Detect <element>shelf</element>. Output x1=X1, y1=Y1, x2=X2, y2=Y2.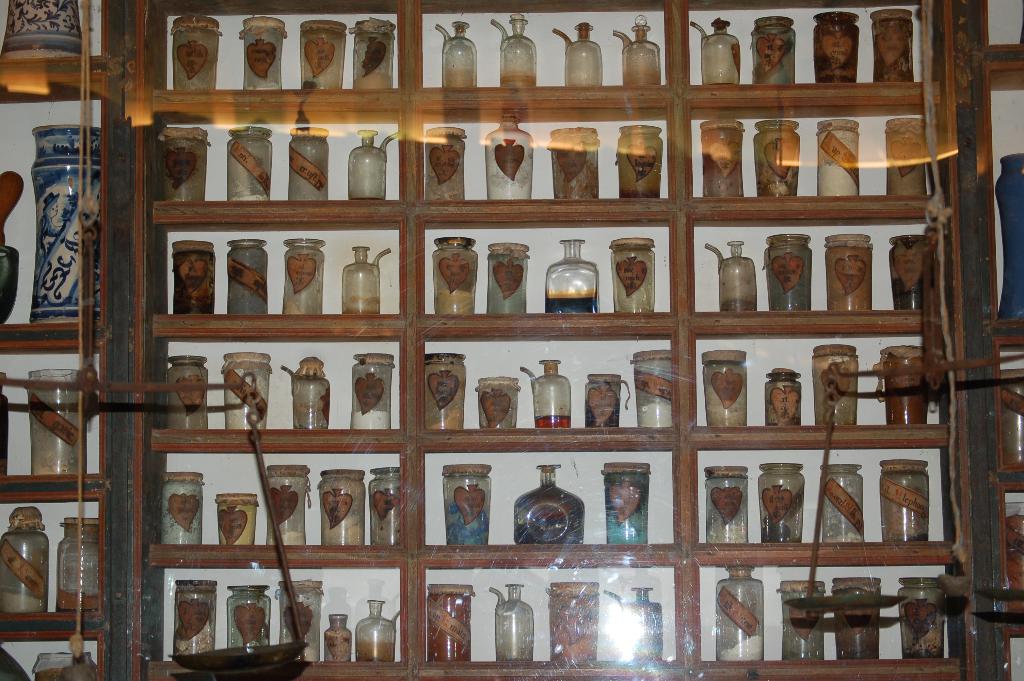
x1=161, y1=336, x2=397, y2=432.
